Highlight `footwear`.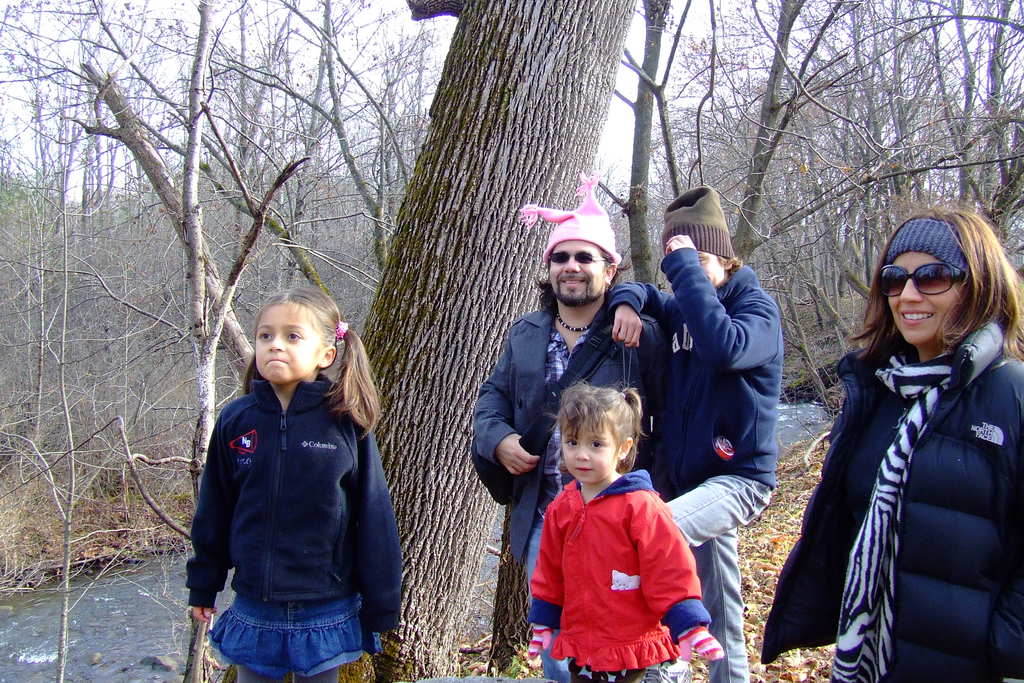
Highlighted region: [660, 663, 690, 682].
